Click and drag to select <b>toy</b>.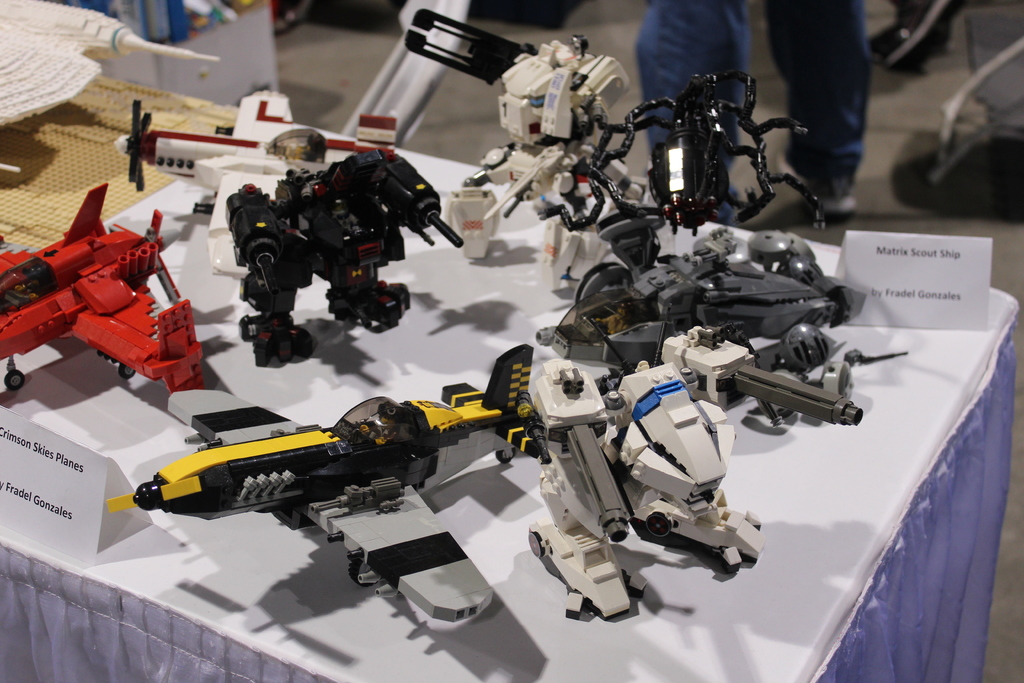
Selection: [x1=582, y1=346, x2=775, y2=572].
